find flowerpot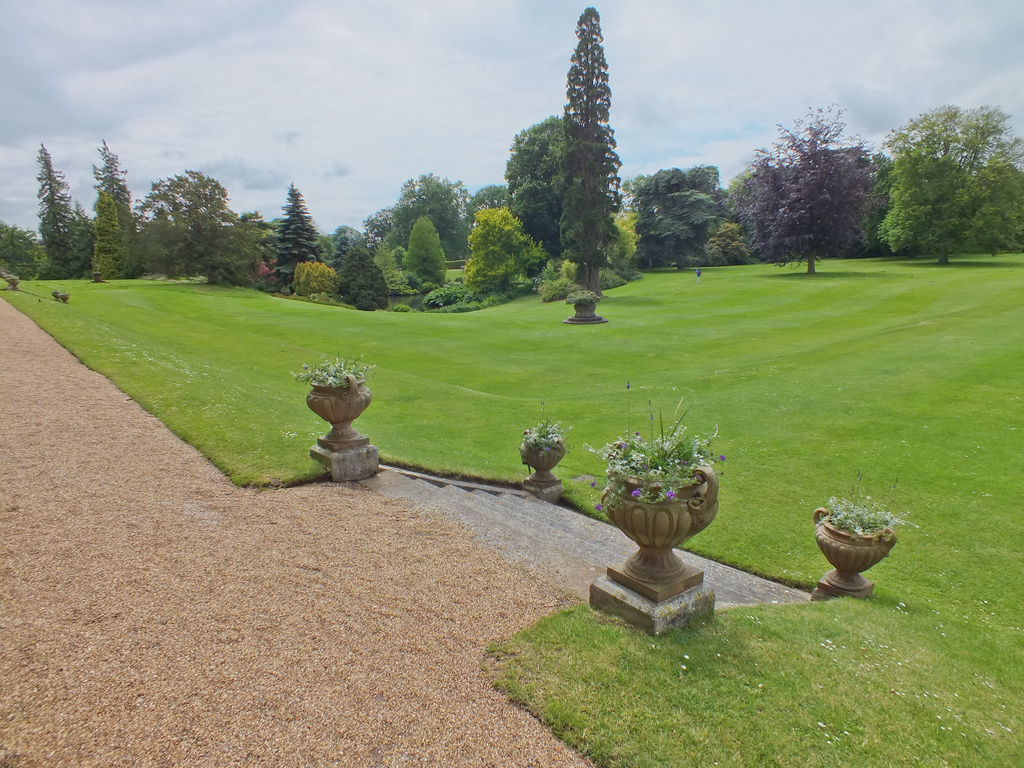
BBox(523, 435, 568, 483)
